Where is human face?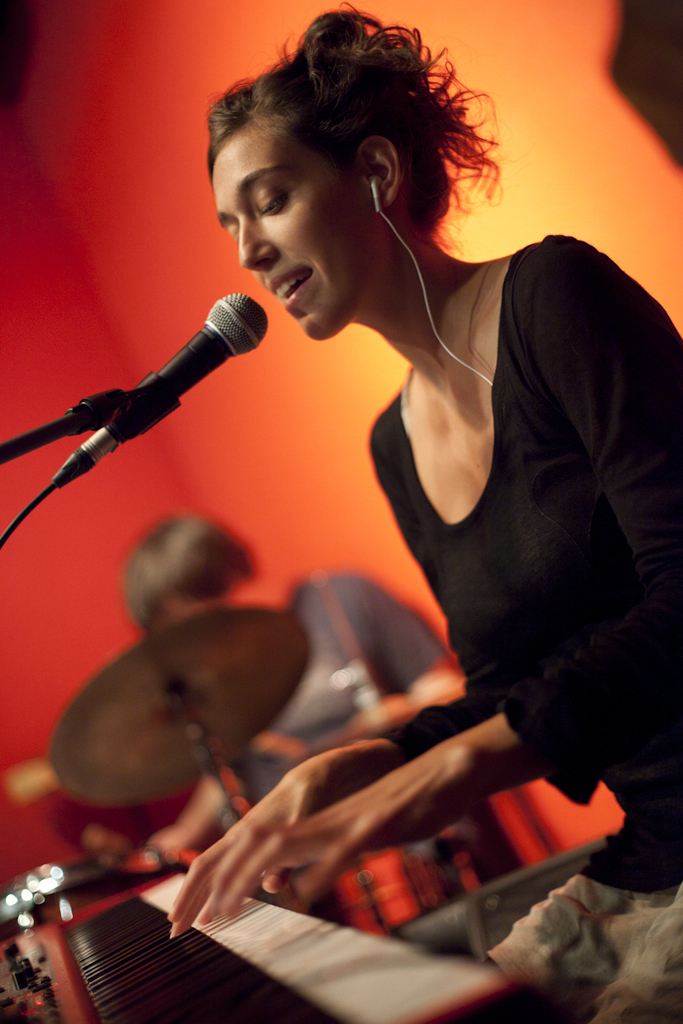
l=212, t=128, r=370, b=341.
